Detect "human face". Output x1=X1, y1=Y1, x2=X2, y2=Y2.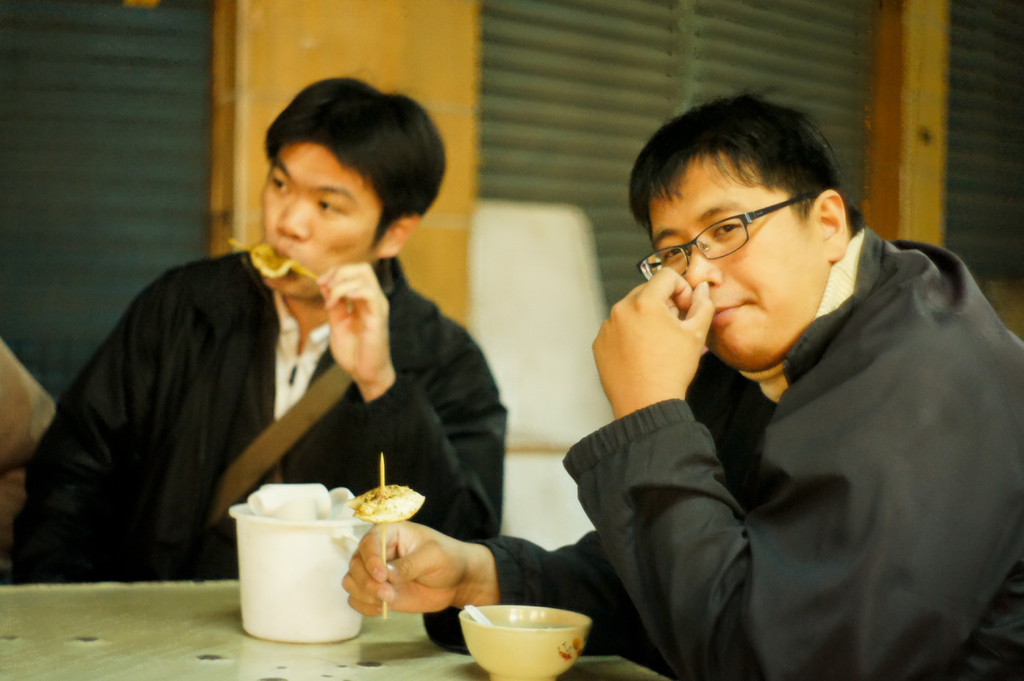
x1=652, y1=145, x2=832, y2=374.
